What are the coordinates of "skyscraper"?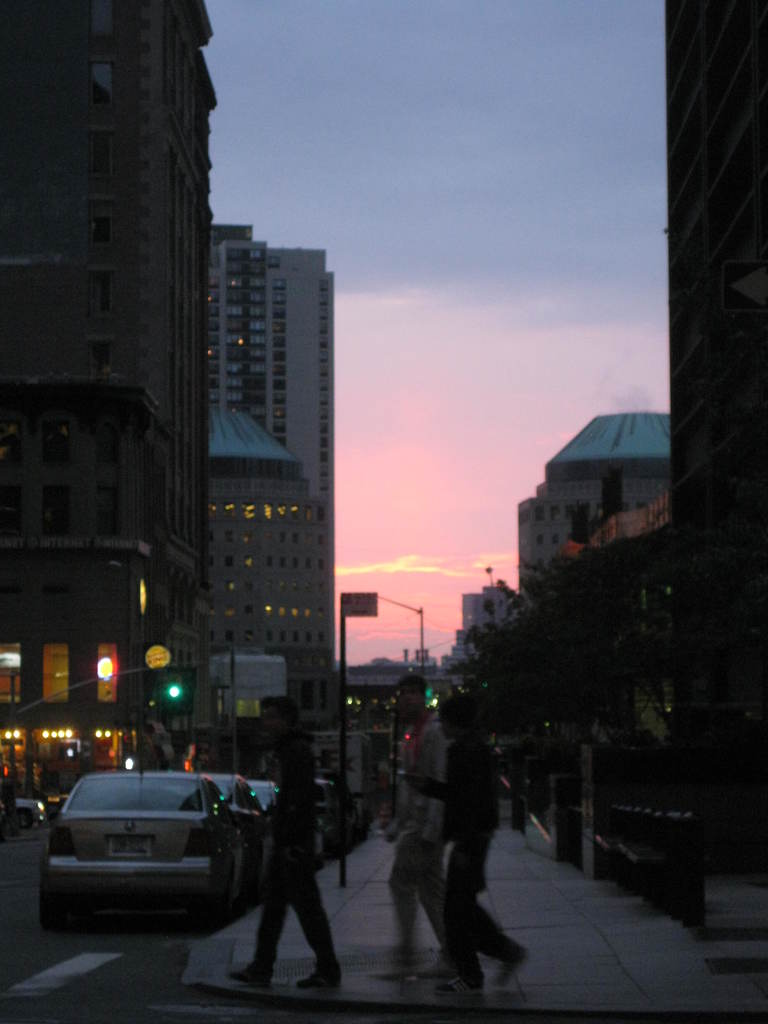
(230,225,337,540).
